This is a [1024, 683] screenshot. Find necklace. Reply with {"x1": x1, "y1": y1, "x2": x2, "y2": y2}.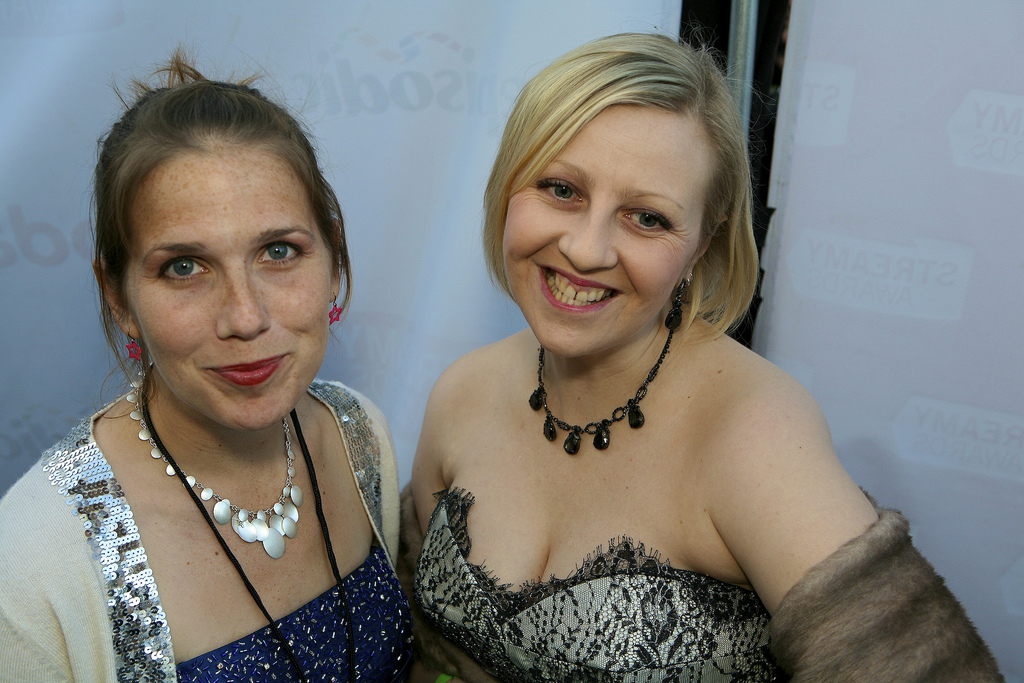
{"x1": 529, "y1": 300, "x2": 680, "y2": 453}.
